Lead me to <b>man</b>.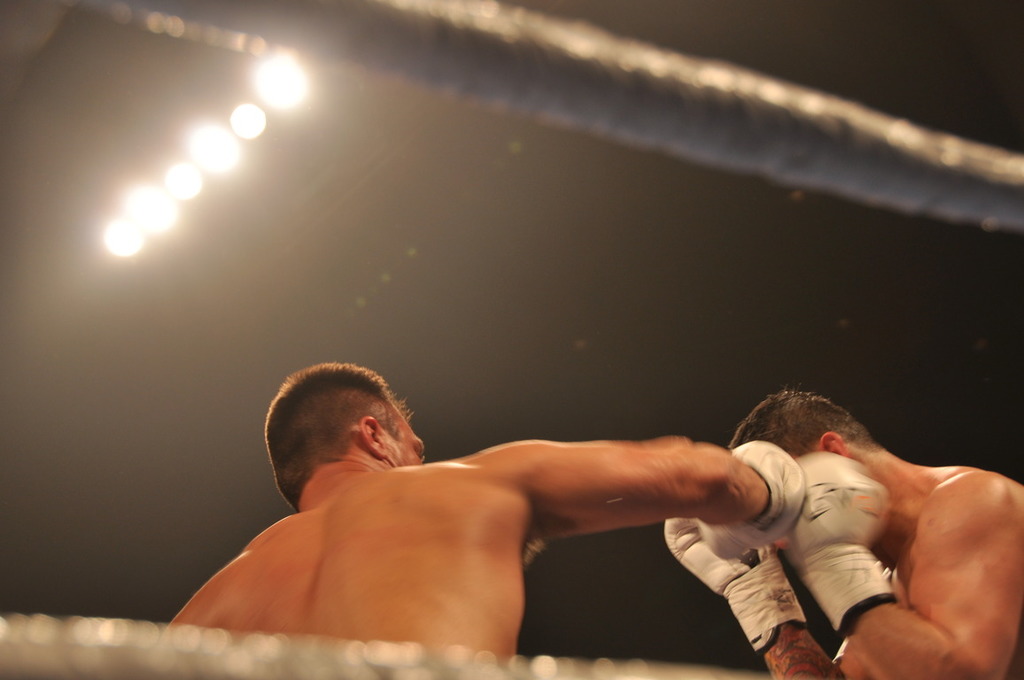
Lead to locate(168, 360, 805, 657).
